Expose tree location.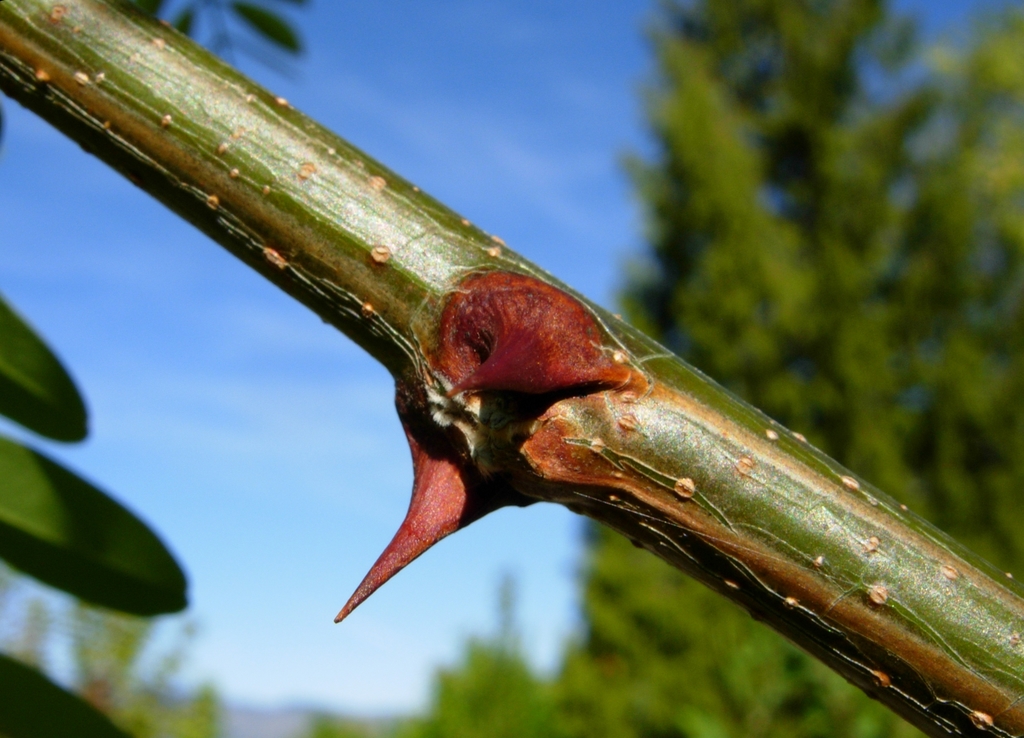
Exposed at BBox(0, 0, 1023, 737).
